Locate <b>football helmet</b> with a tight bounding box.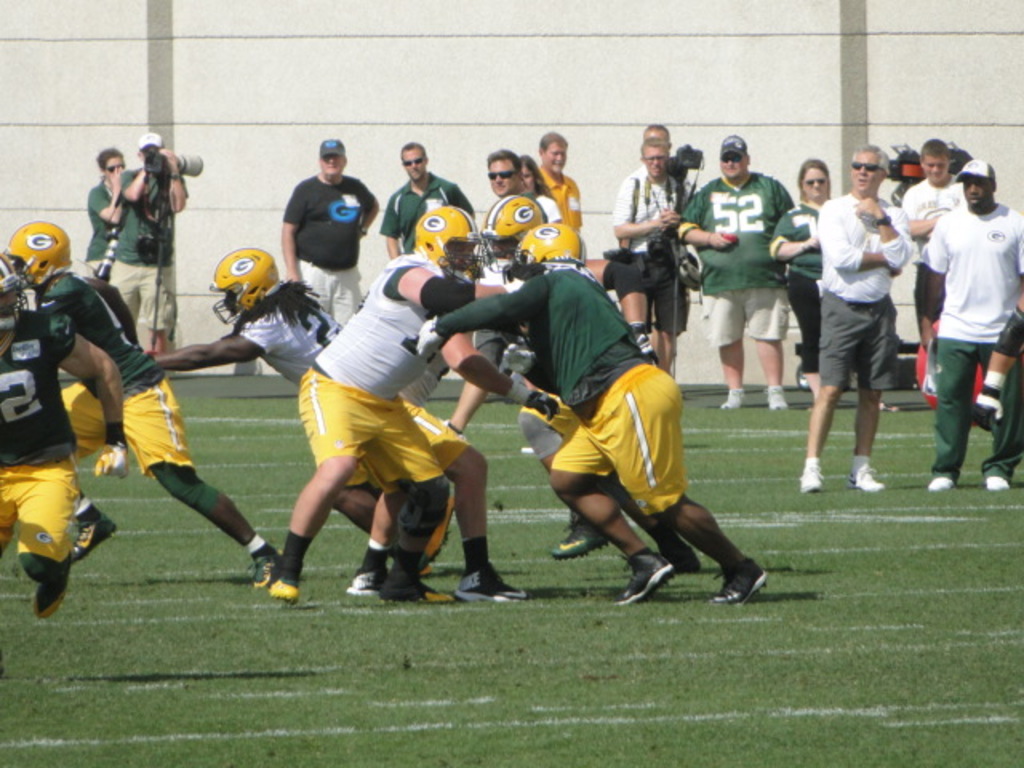
bbox=[482, 194, 549, 269].
